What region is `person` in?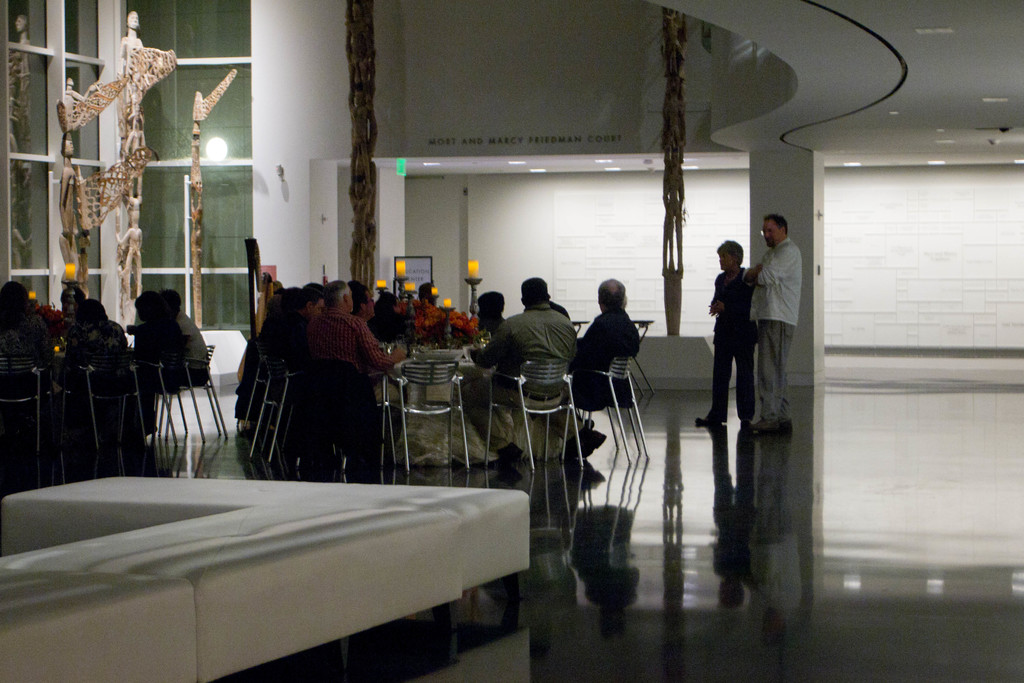
<box>740,214,804,428</box>.
